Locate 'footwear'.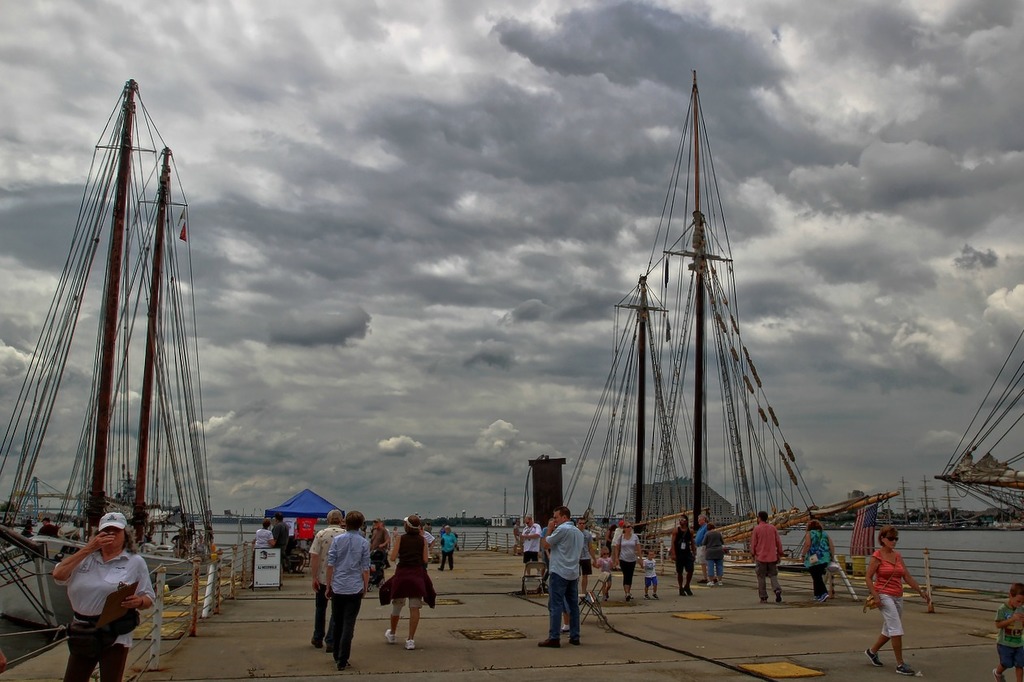
Bounding box: bbox=[561, 628, 569, 634].
